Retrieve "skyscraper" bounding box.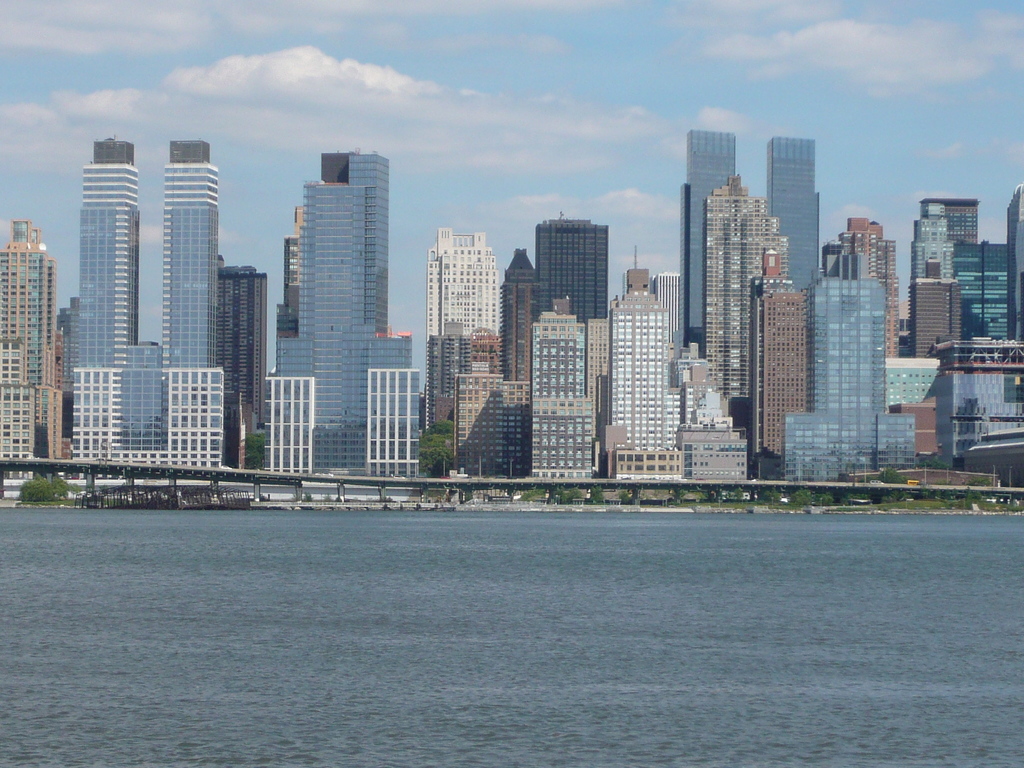
Bounding box: (0,219,56,462).
